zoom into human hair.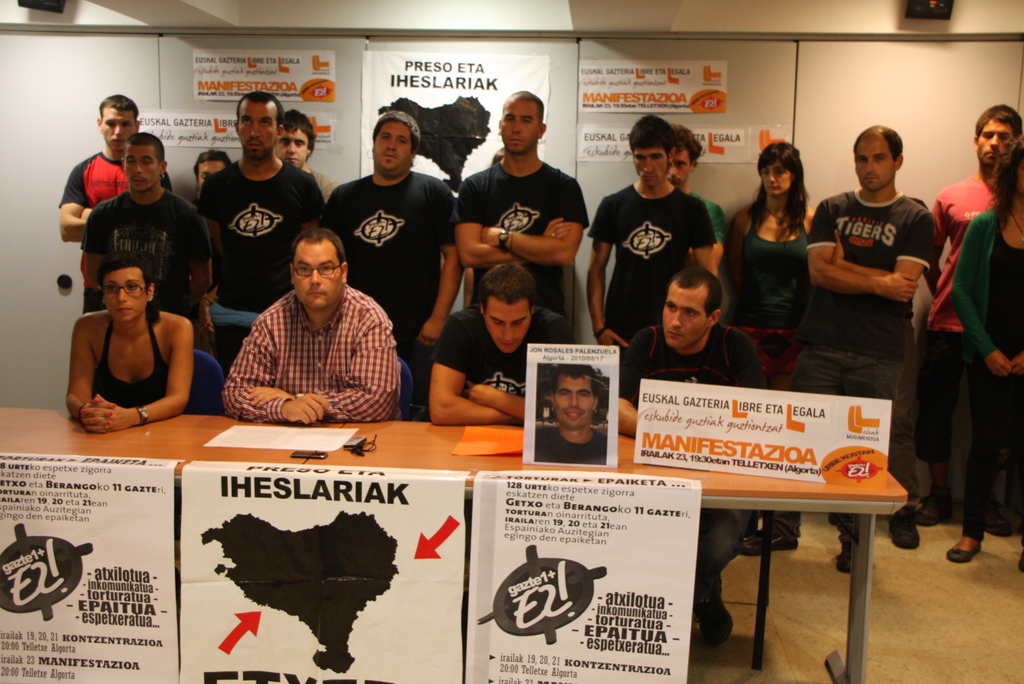
Zoom target: left=237, top=91, right=284, bottom=126.
